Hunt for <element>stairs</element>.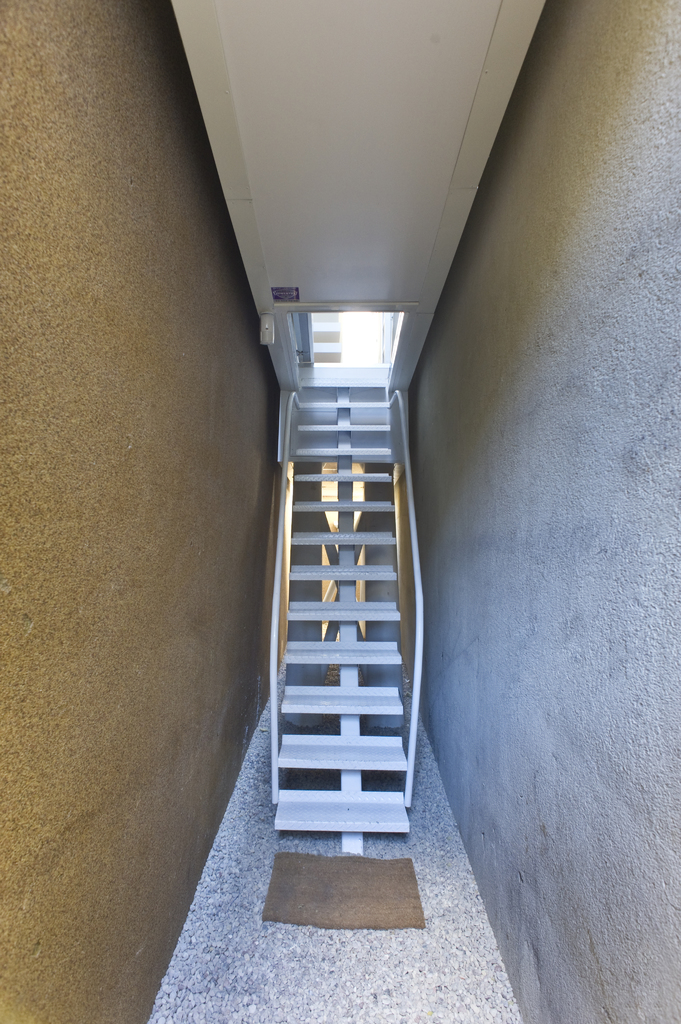
Hunted down at {"x1": 270, "y1": 397, "x2": 415, "y2": 835}.
